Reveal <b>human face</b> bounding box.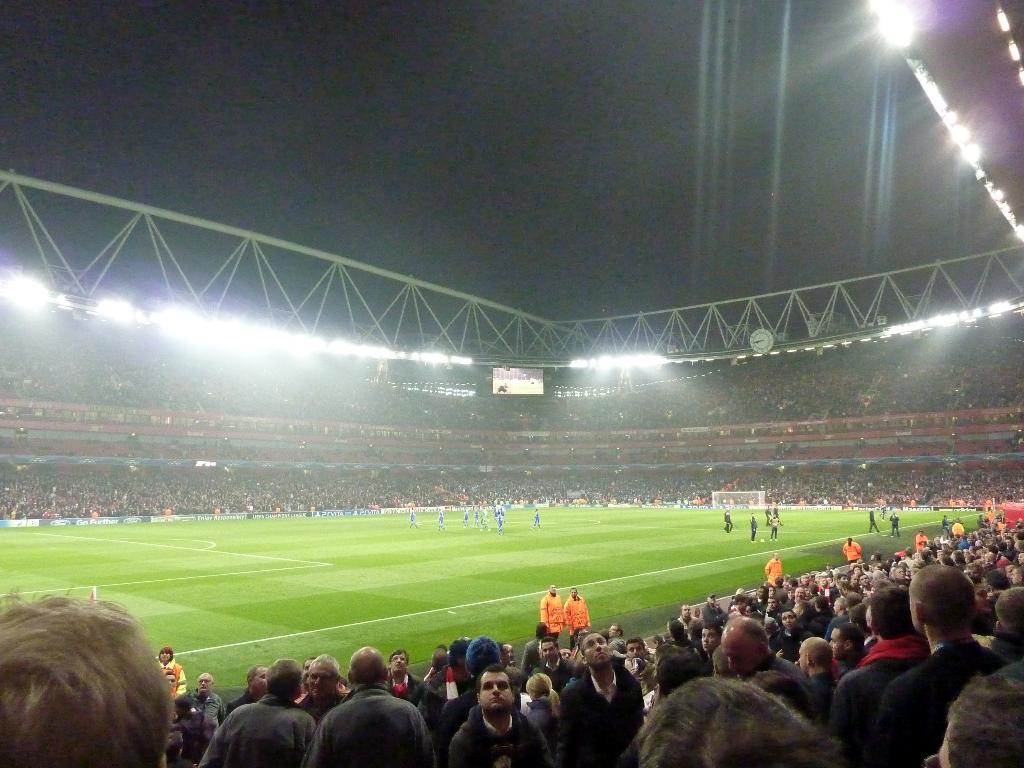
Revealed: x1=826 y1=623 x2=847 y2=660.
